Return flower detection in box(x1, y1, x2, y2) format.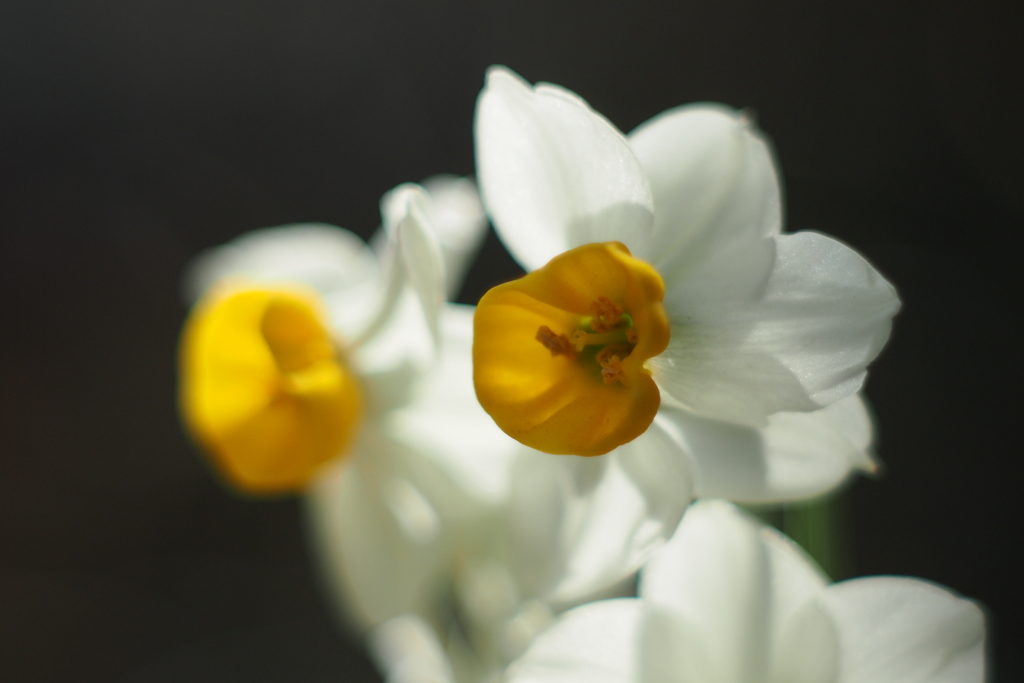
box(499, 498, 993, 682).
